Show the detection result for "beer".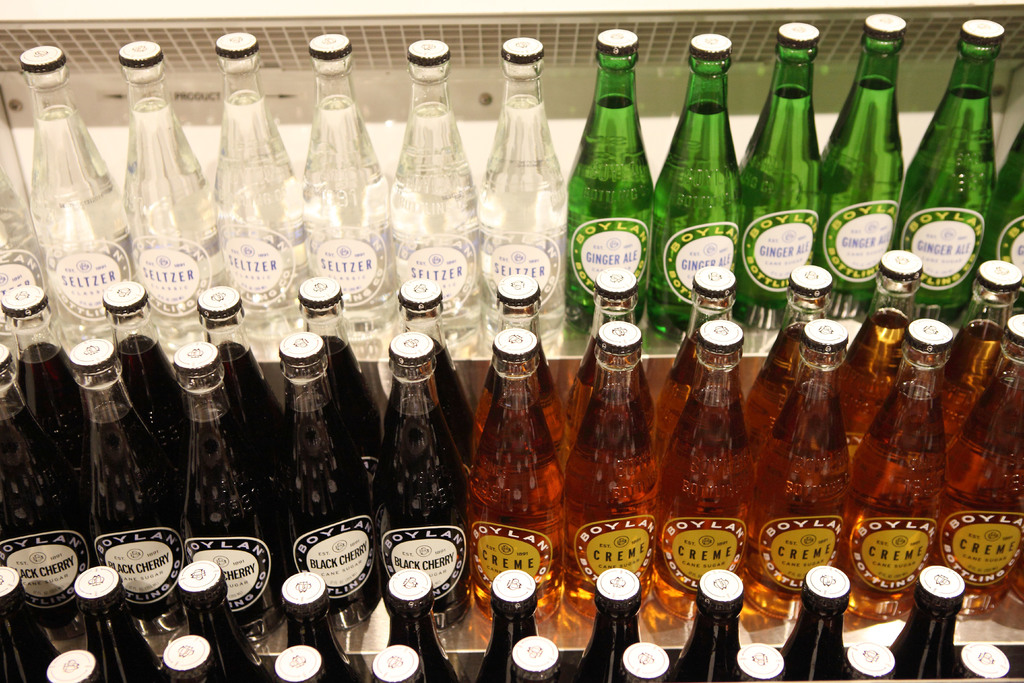
(x1=744, y1=17, x2=826, y2=325).
